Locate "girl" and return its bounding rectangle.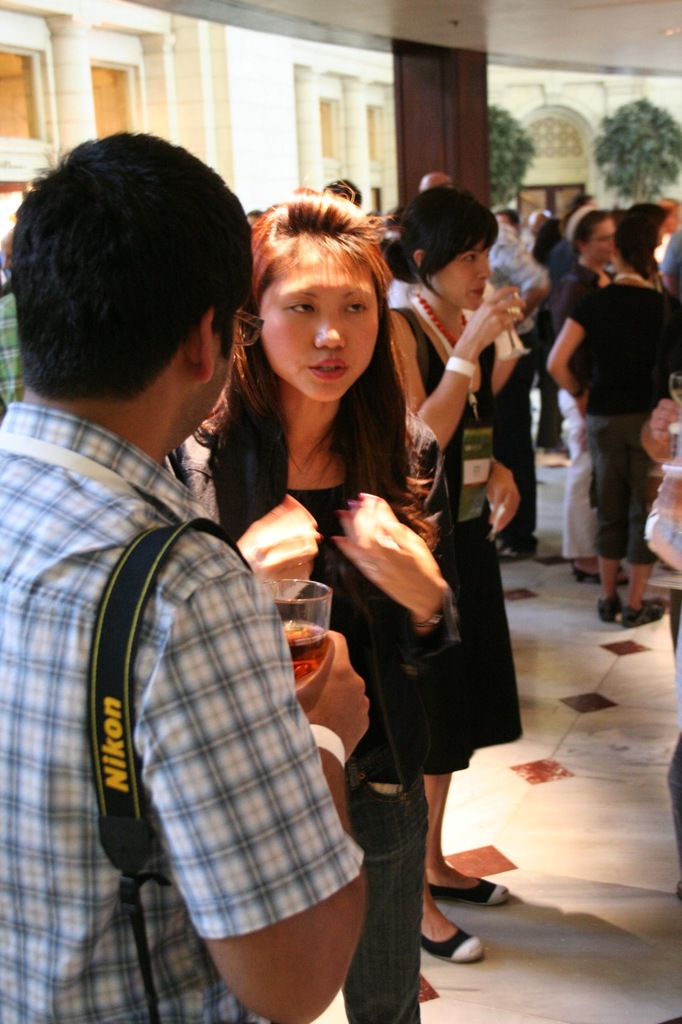
Rect(185, 190, 454, 1023).
